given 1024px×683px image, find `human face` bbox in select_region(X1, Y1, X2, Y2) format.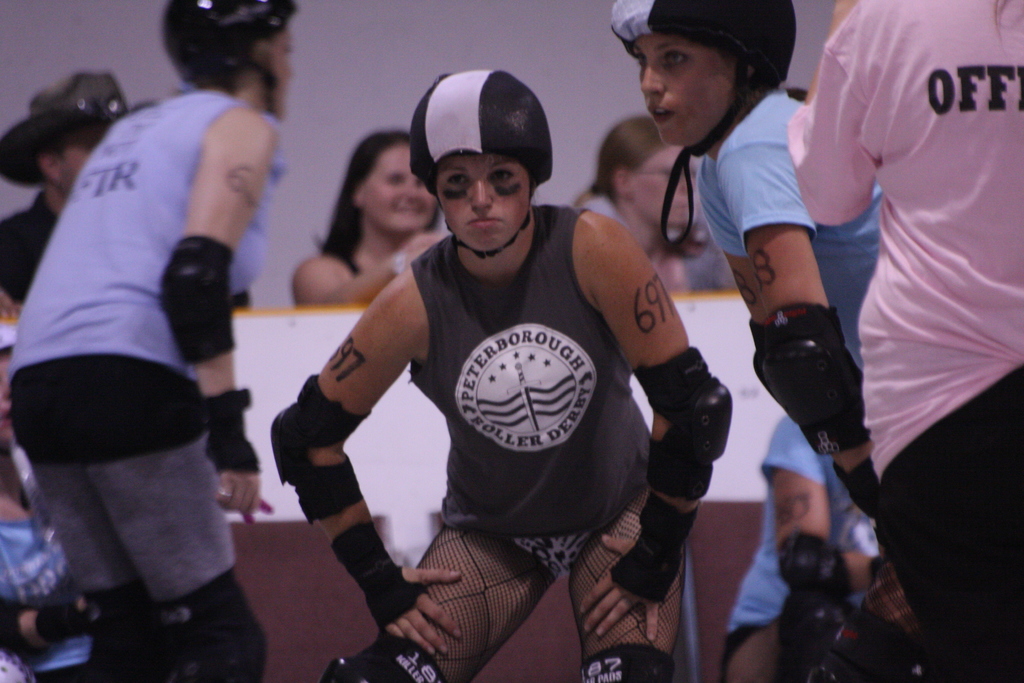
select_region(358, 142, 440, 227).
